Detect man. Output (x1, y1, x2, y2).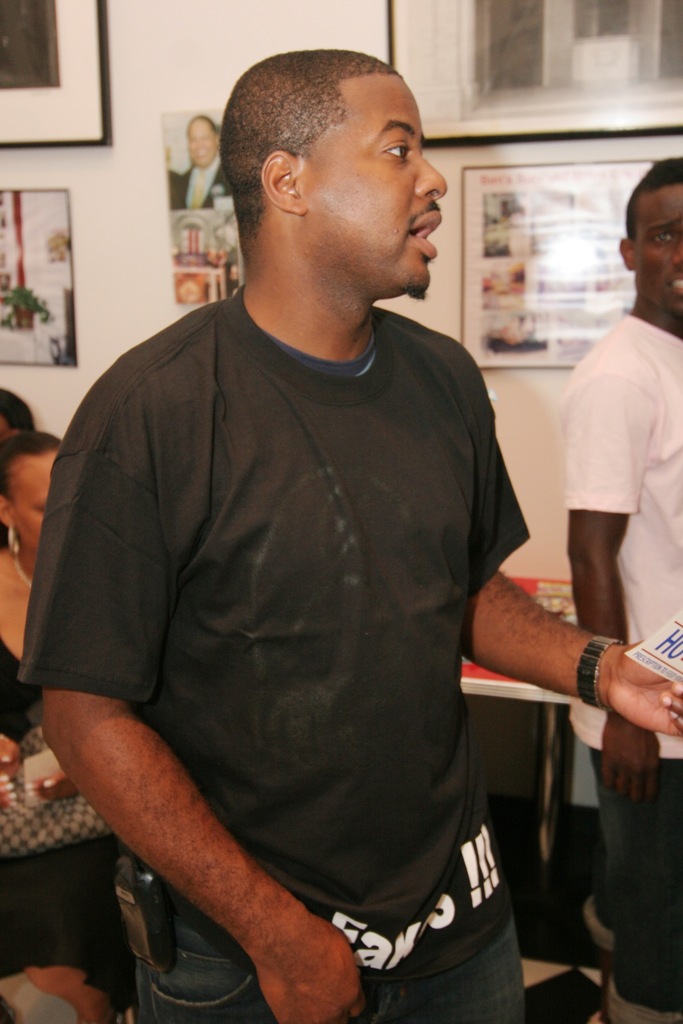
(28, 41, 580, 1016).
